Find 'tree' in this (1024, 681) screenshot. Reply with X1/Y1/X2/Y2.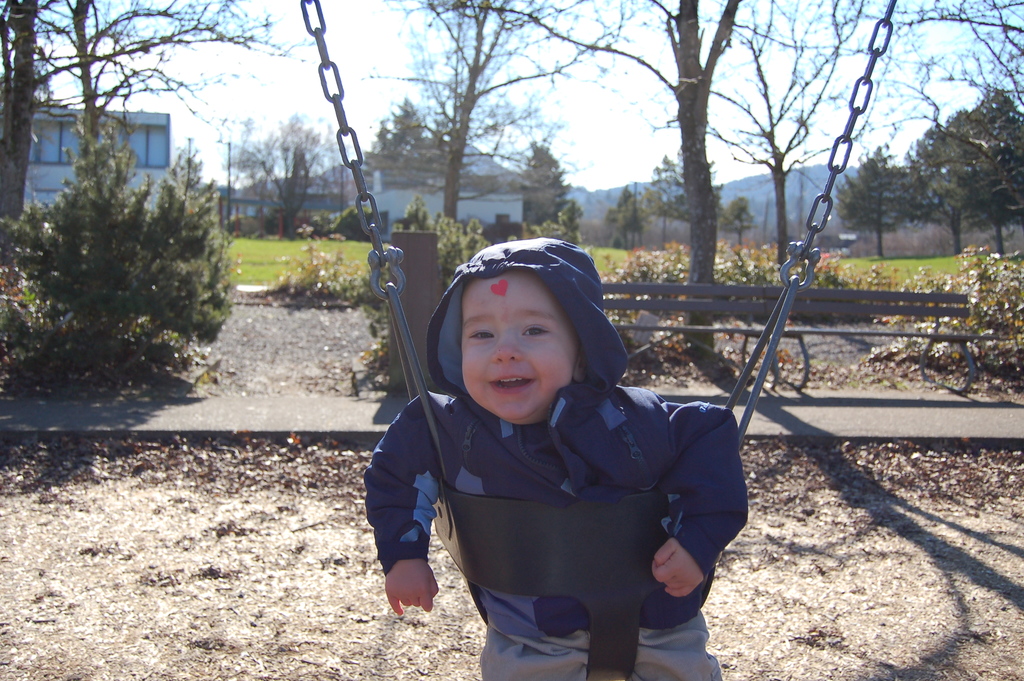
399/0/880/354.
